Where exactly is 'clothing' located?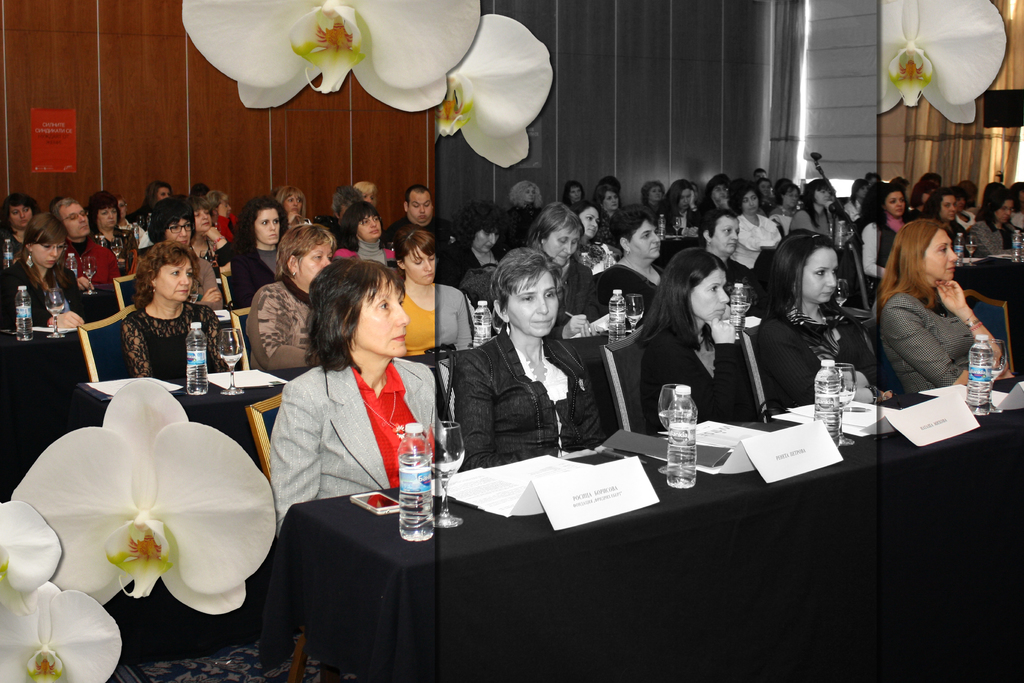
Its bounding box is crop(42, 235, 124, 286).
